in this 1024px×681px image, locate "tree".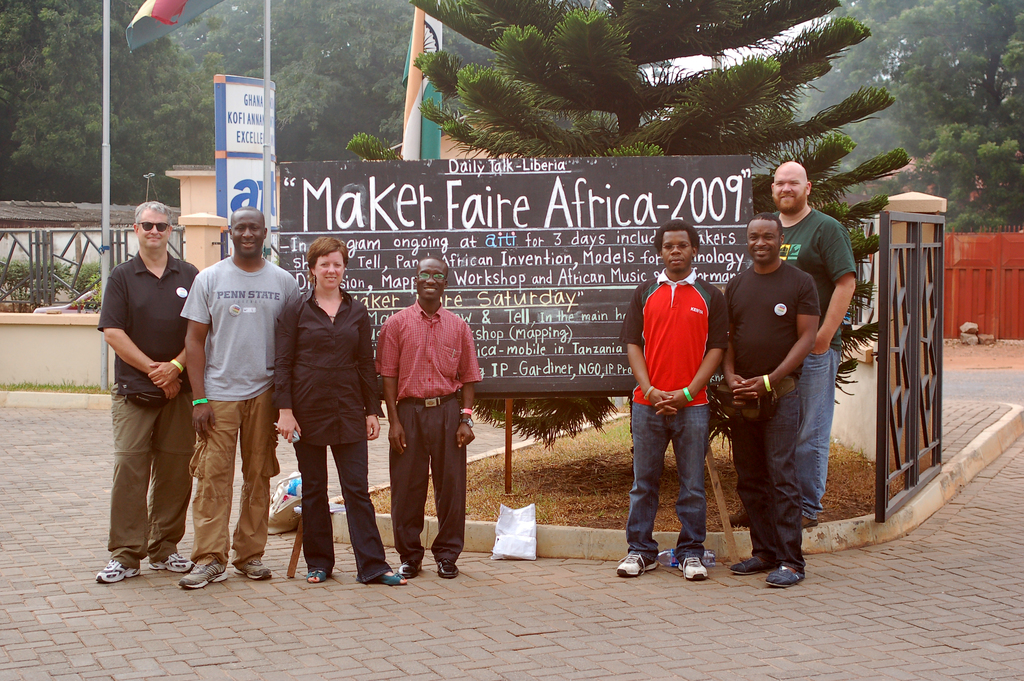
Bounding box: crop(0, 0, 211, 232).
